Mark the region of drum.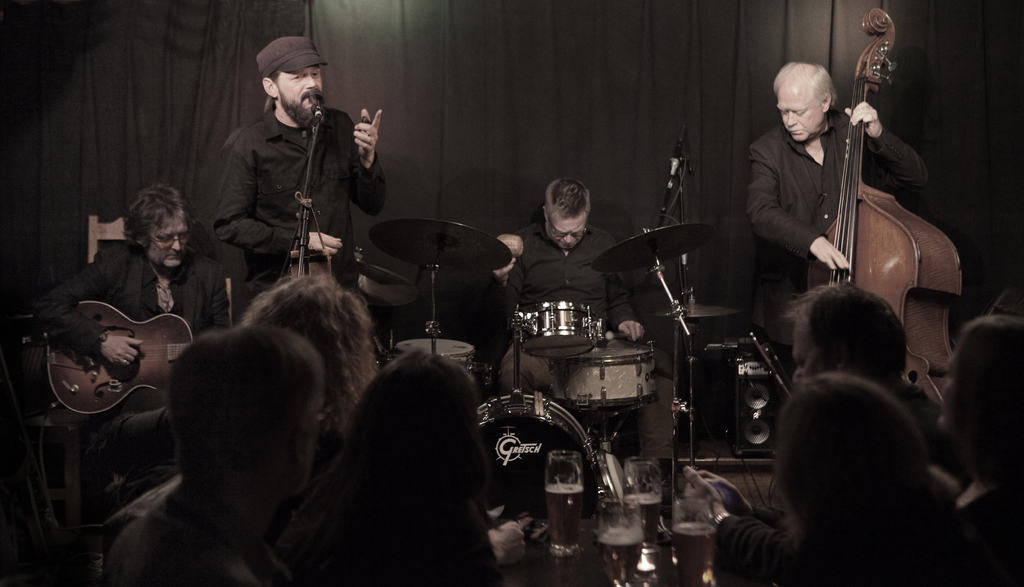
Region: crop(595, 452, 632, 500).
